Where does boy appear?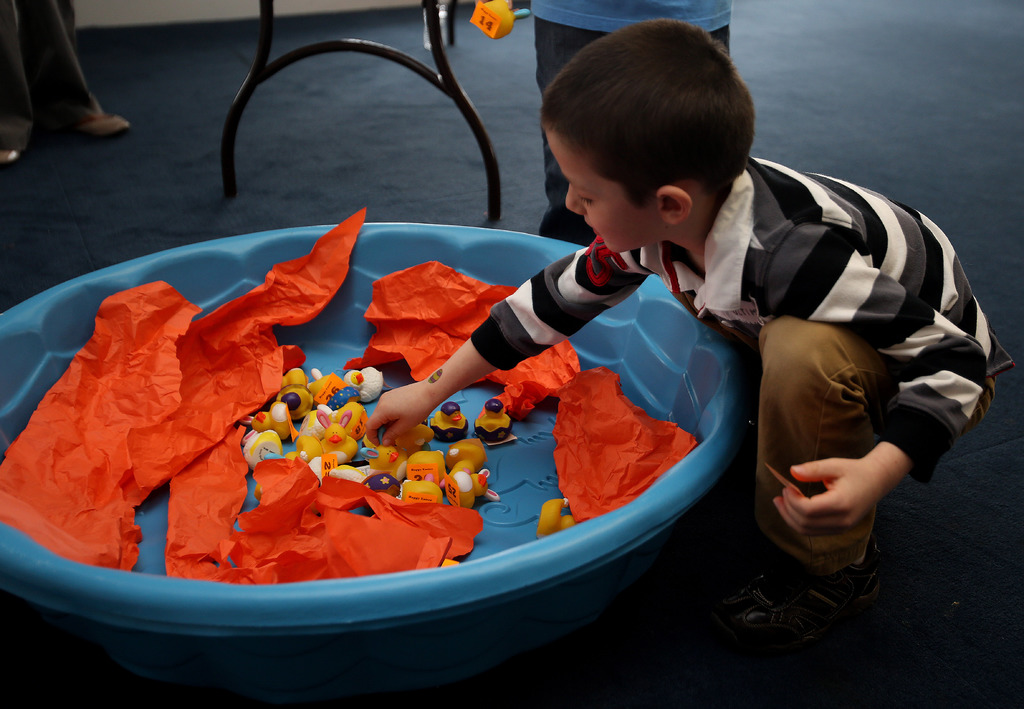
Appears at x1=415, y1=78, x2=959, y2=617.
